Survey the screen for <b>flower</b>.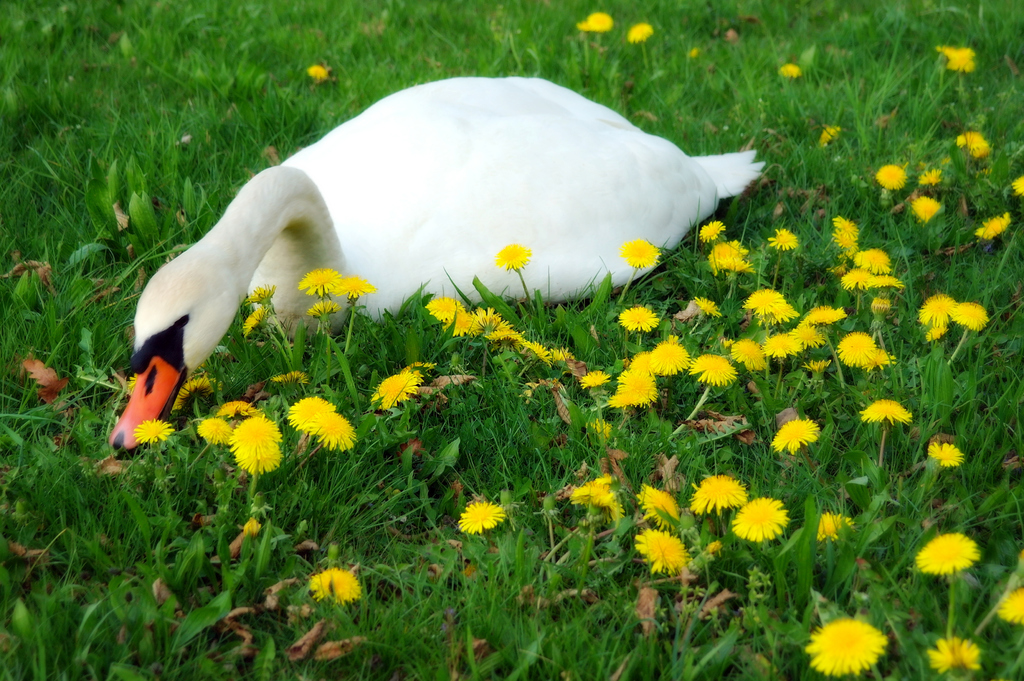
Survey found: 824,210,860,256.
